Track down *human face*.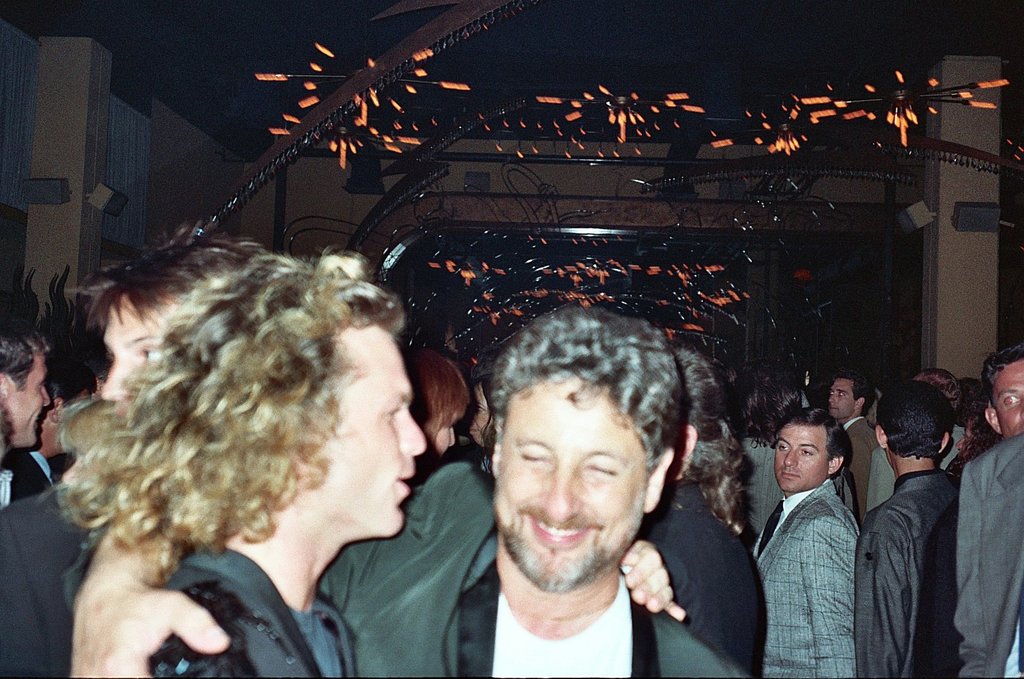
Tracked to (0,355,52,445).
